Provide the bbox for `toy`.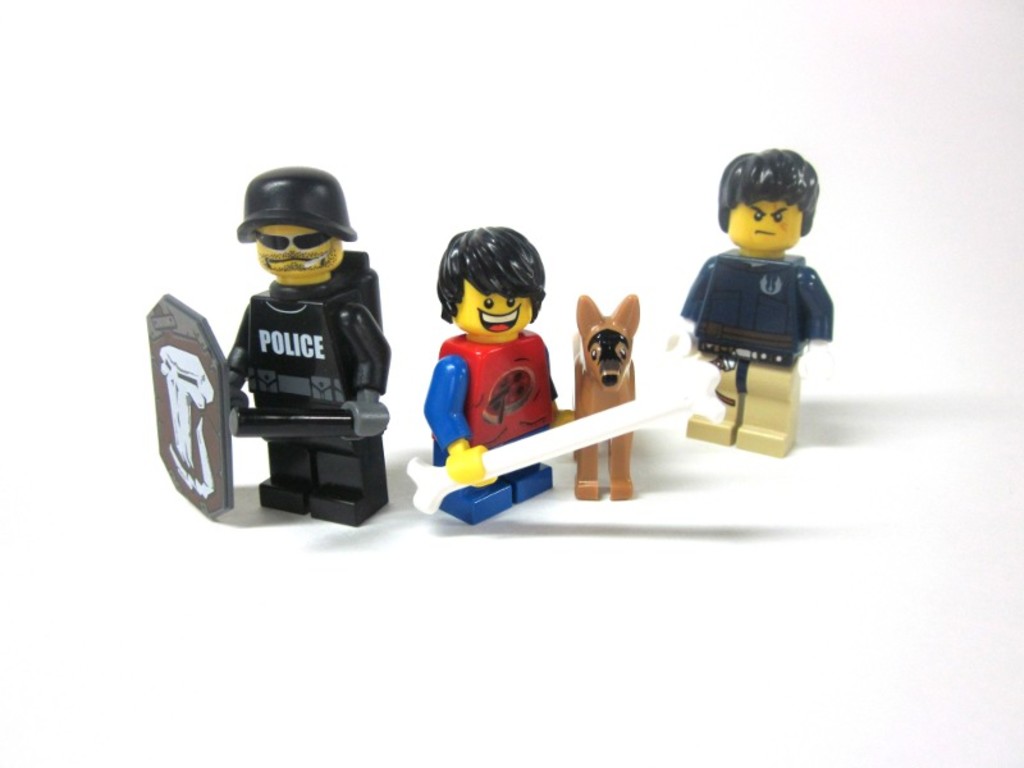
[145, 296, 236, 520].
